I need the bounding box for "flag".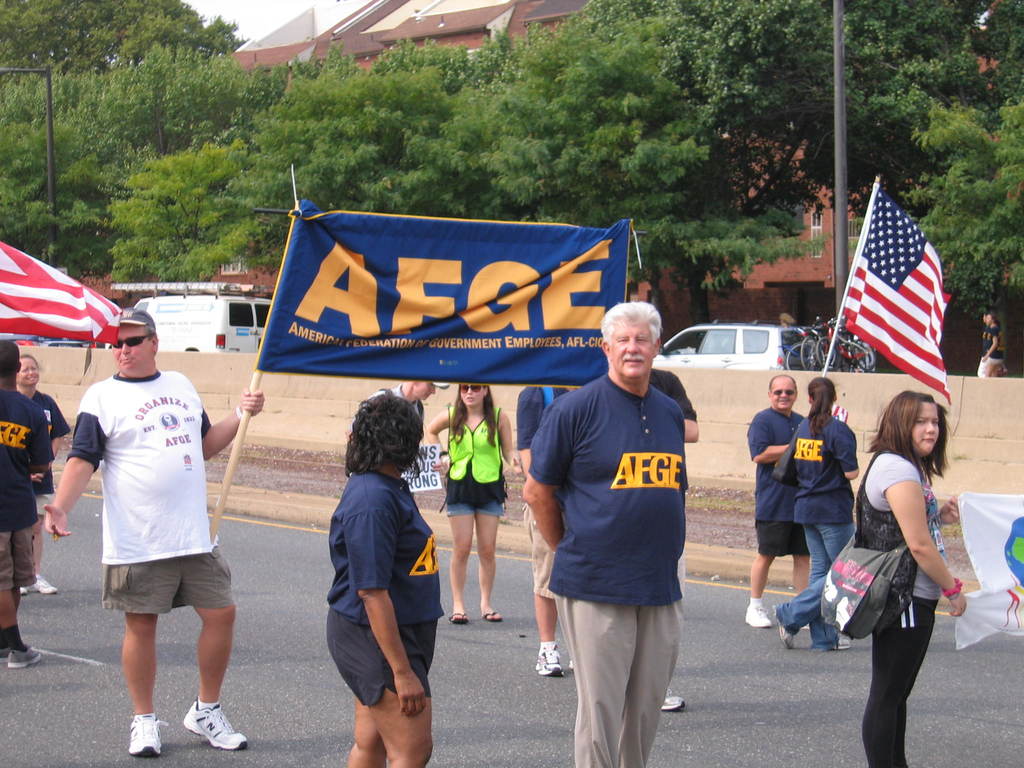
Here it is: <box>0,241,129,348</box>.
